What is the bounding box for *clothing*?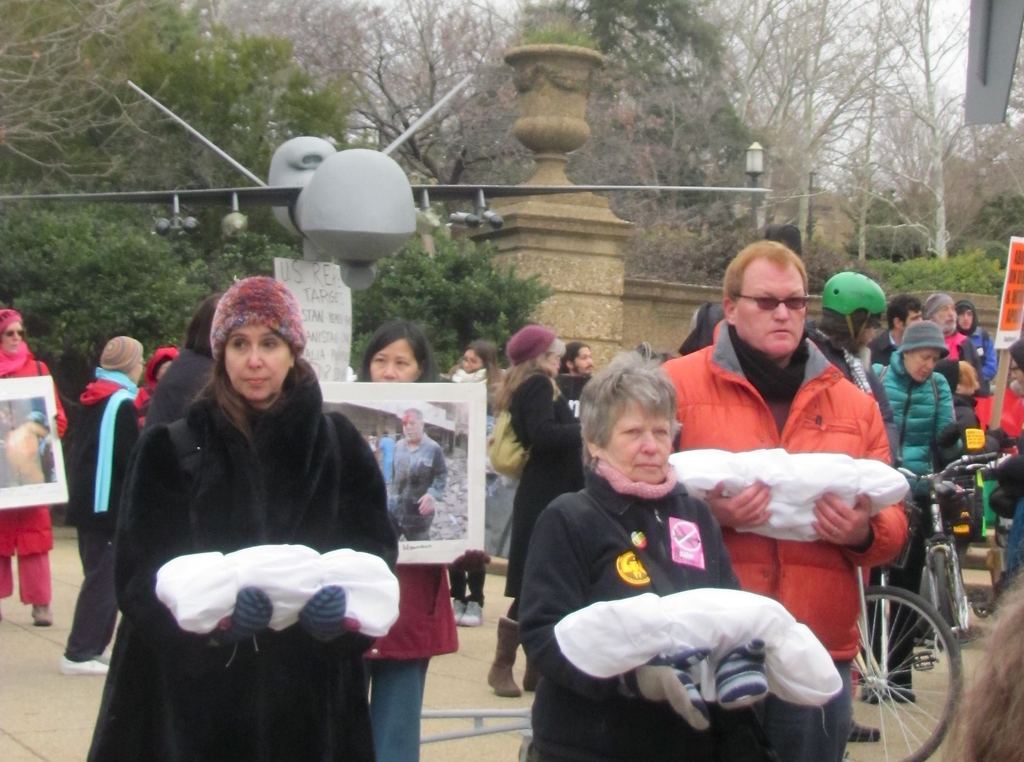
x1=104 y1=304 x2=416 y2=756.
